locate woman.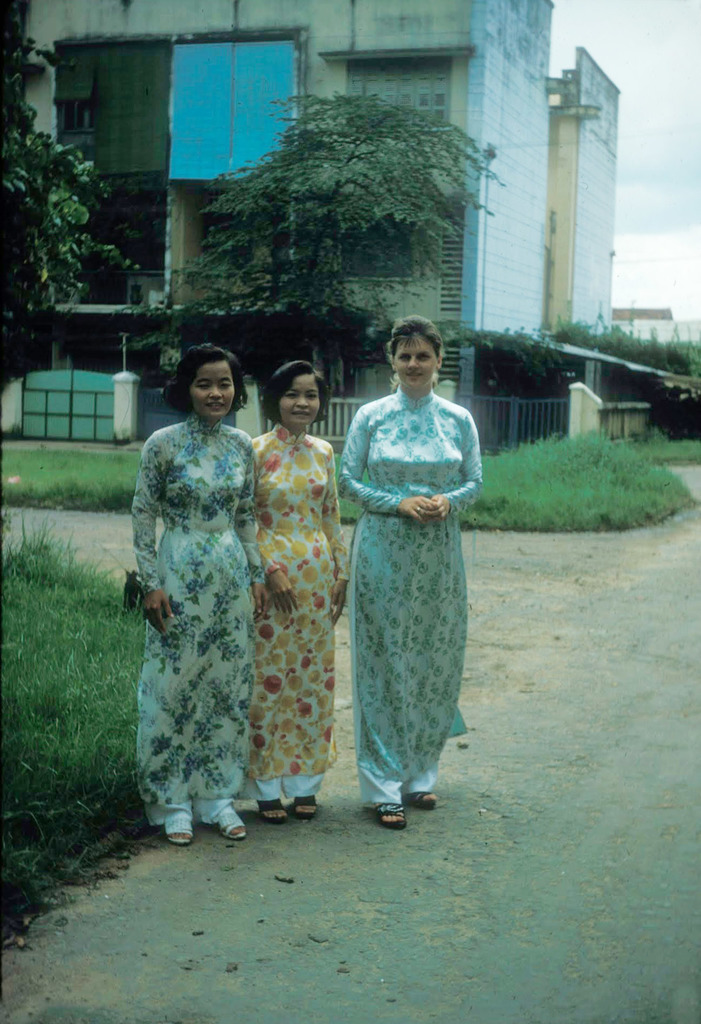
Bounding box: [341,310,480,829].
